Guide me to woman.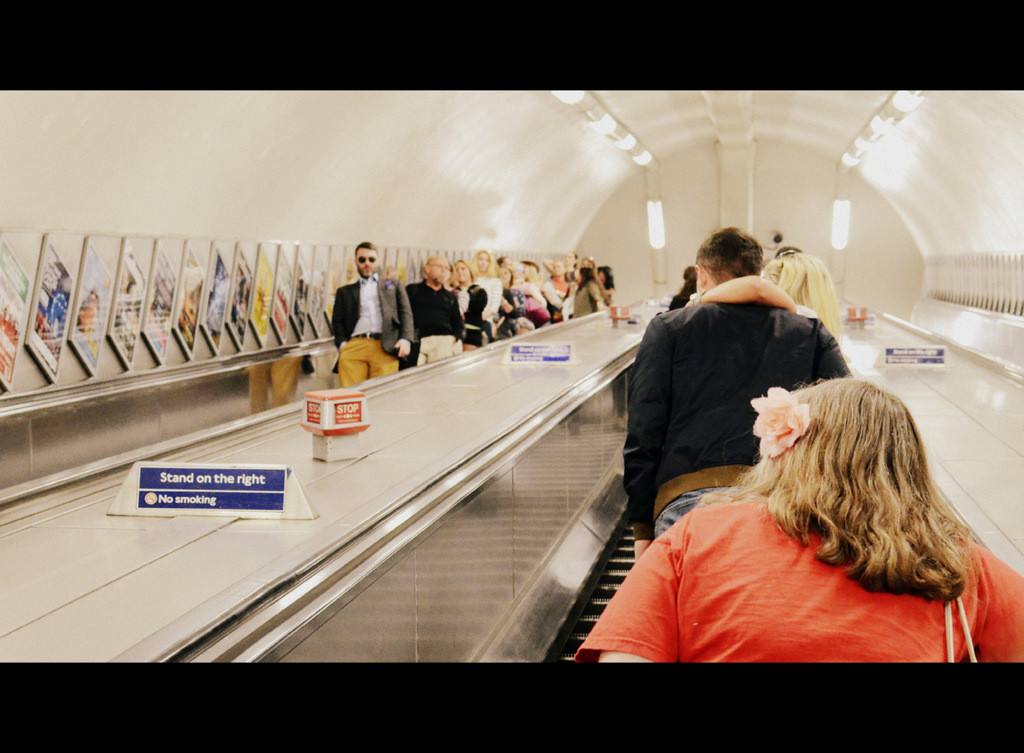
Guidance: [561, 248, 578, 276].
